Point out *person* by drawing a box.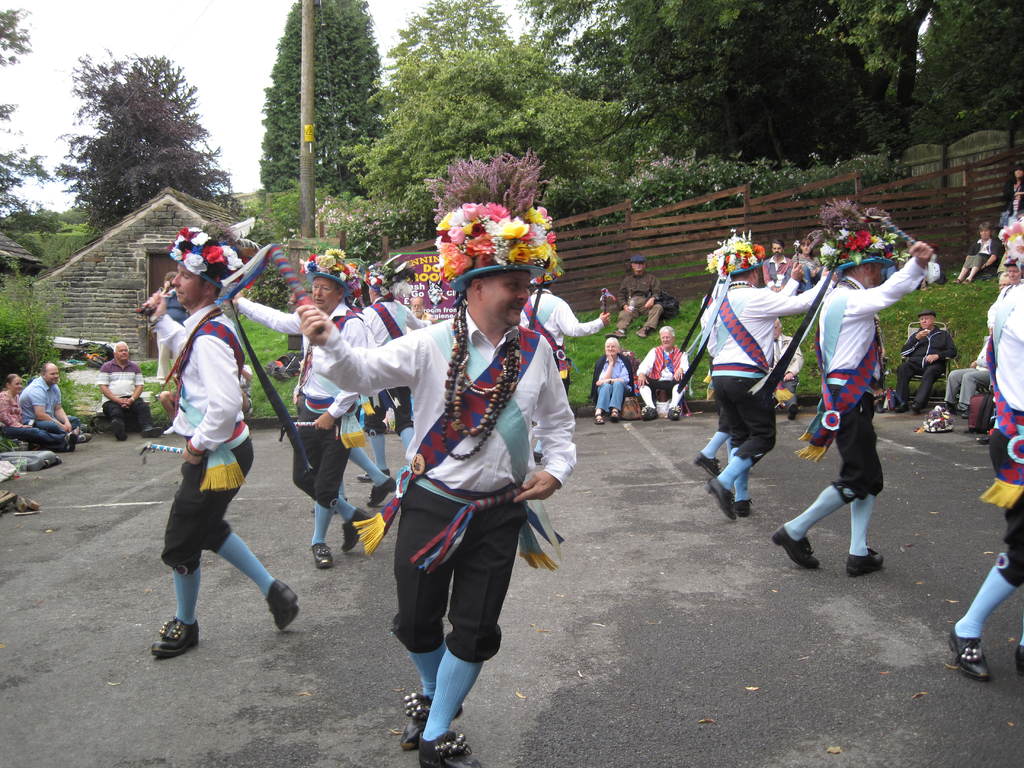
296,234,578,767.
